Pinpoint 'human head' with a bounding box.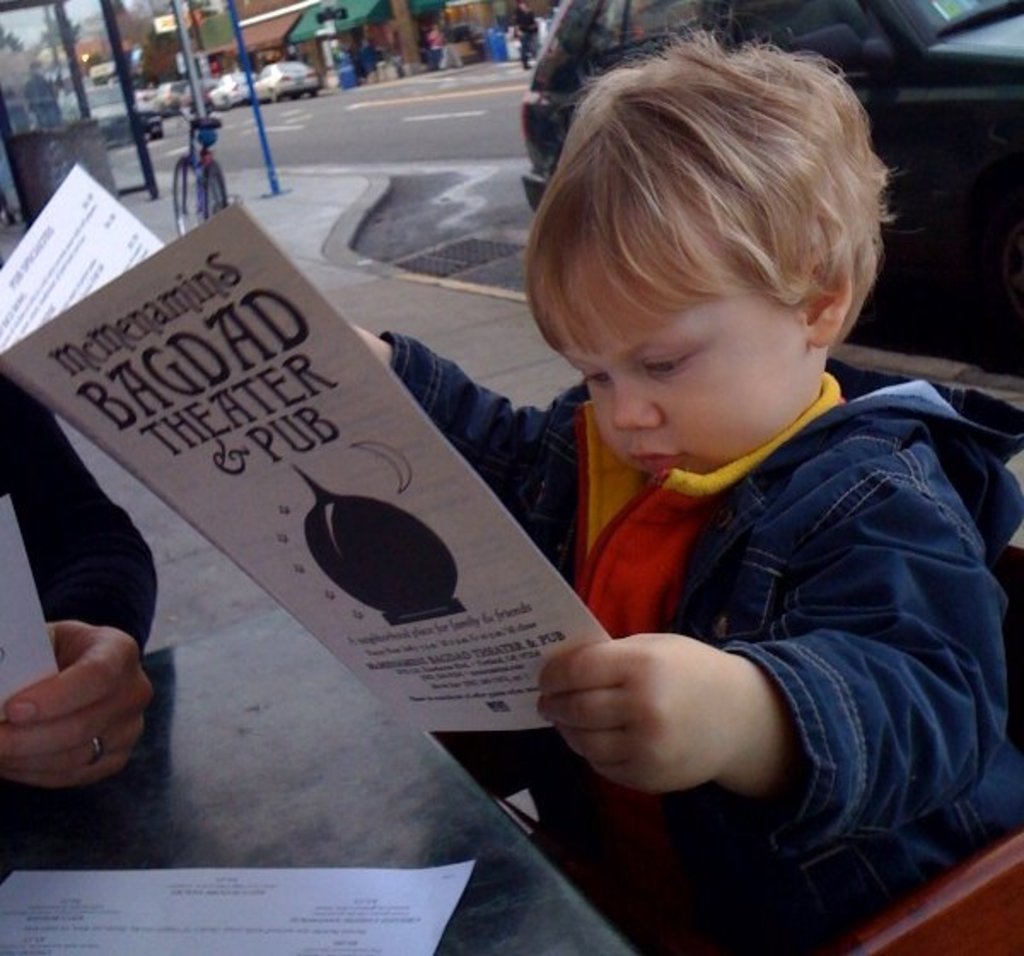
529, 39, 886, 487.
